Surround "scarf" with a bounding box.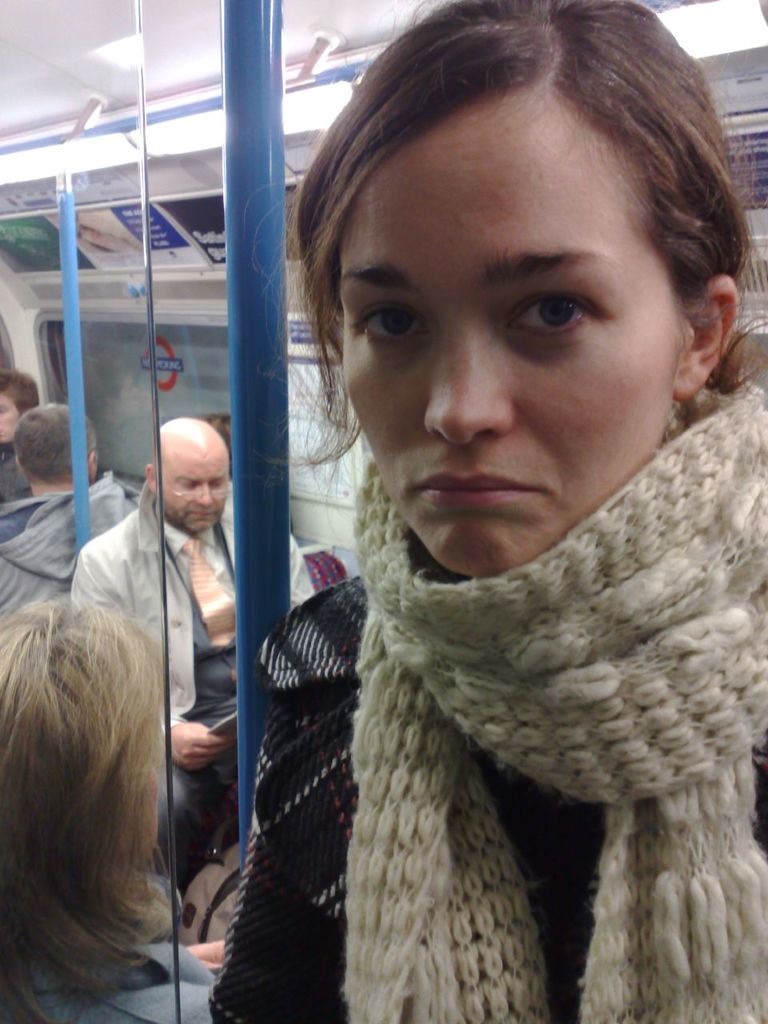
(x1=336, y1=384, x2=767, y2=1023).
